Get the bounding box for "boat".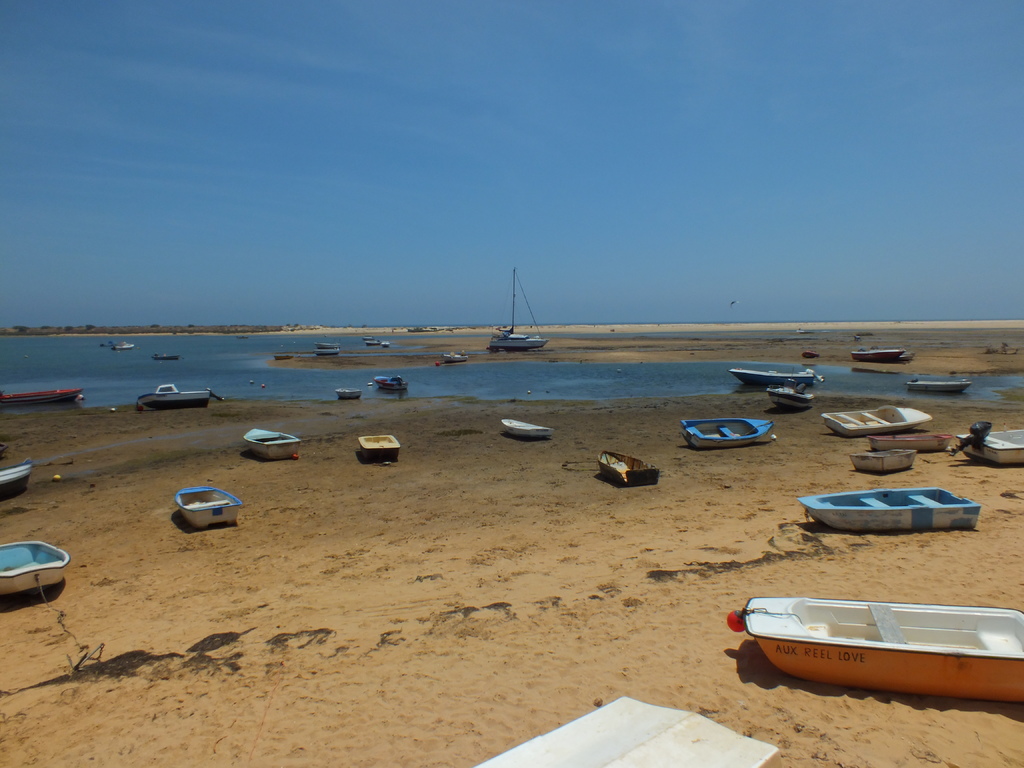
rect(773, 366, 817, 412).
